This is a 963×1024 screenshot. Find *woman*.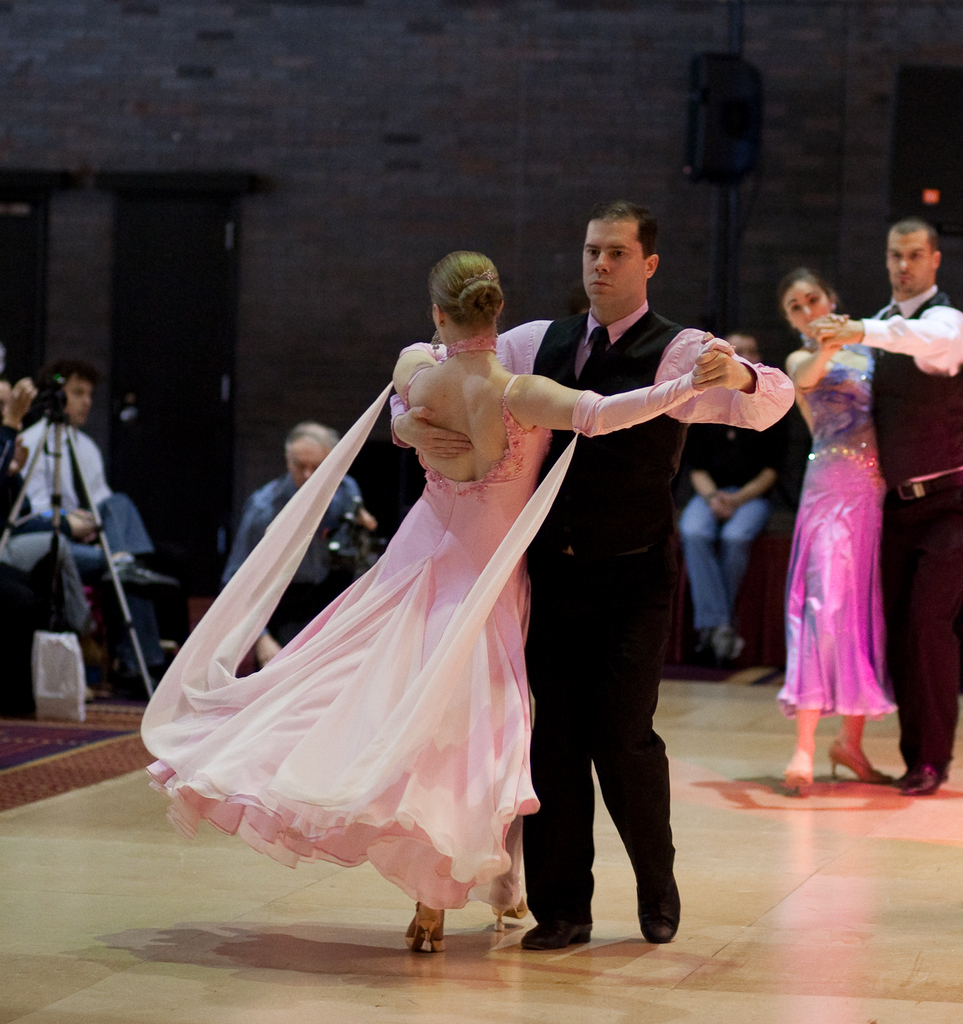
Bounding box: crop(138, 250, 733, 952).
